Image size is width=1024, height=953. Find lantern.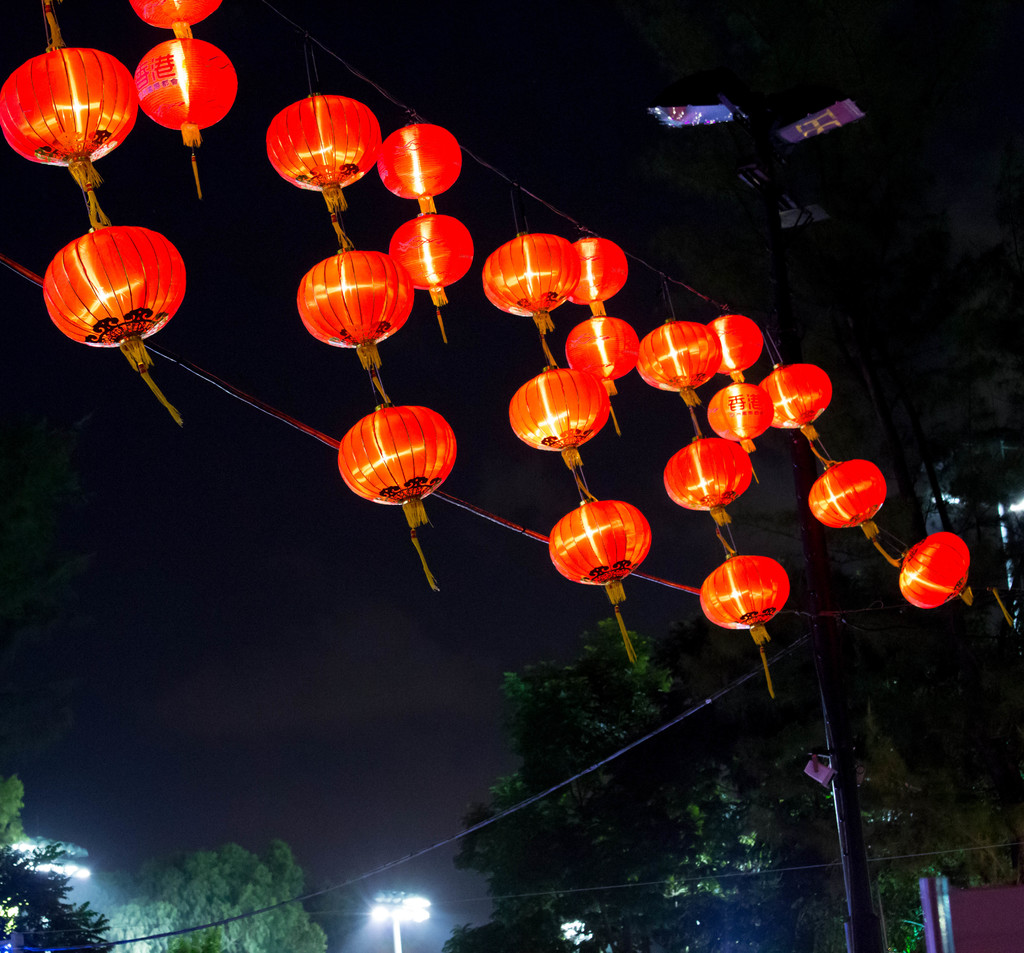
<bbox>0, 43, 141, 227</bbox>.
